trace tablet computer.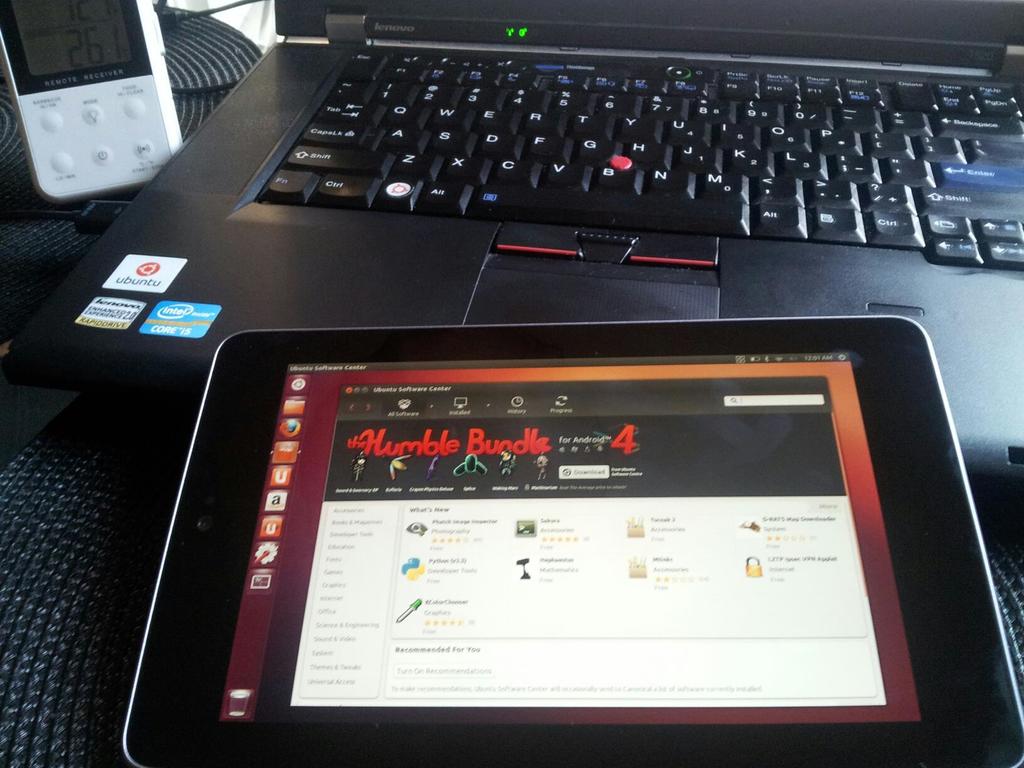
Traced to x1=115, y1=316, x2=1023, y2=767.
